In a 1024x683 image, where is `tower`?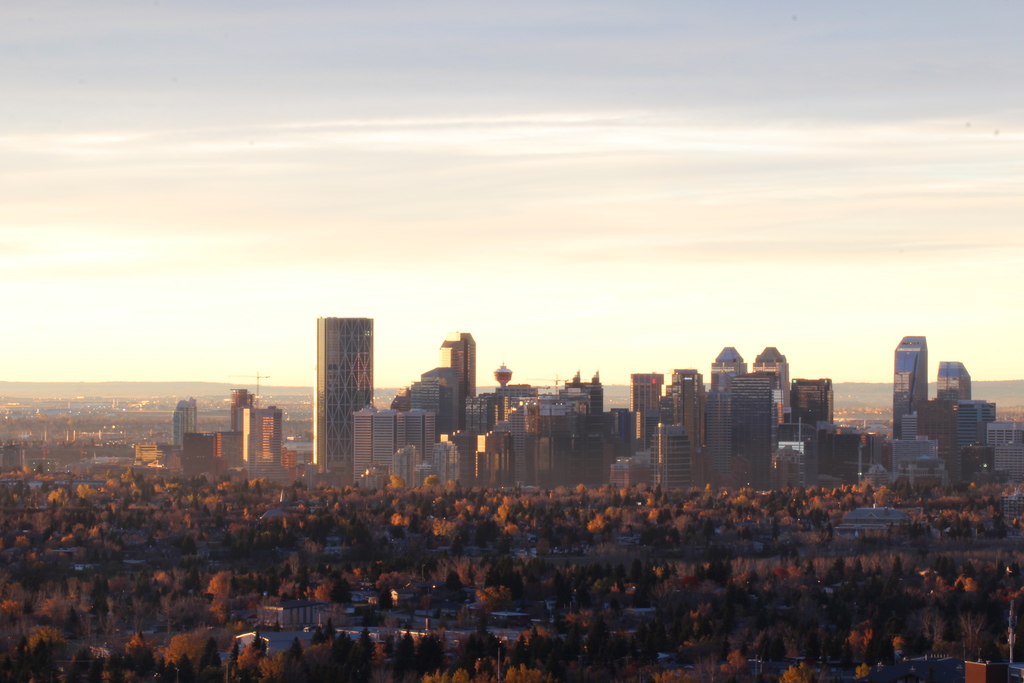
bbox=(628, 354, 831, 490).
